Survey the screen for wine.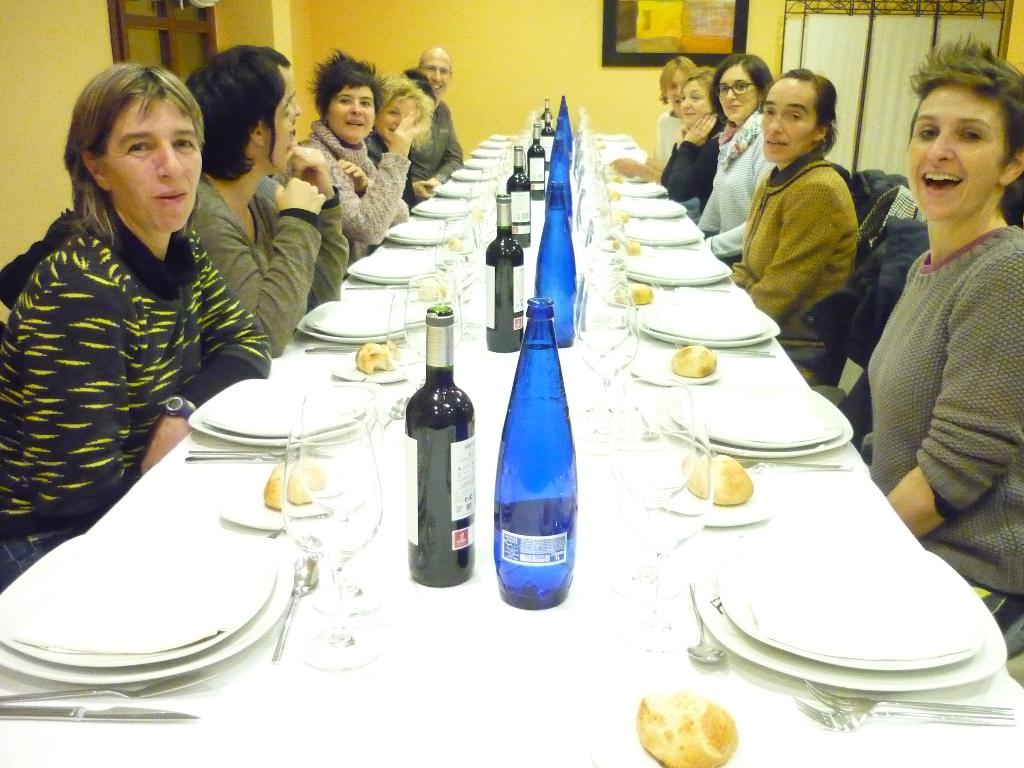
Survey found: Rect(525, 125, 546, 198).
